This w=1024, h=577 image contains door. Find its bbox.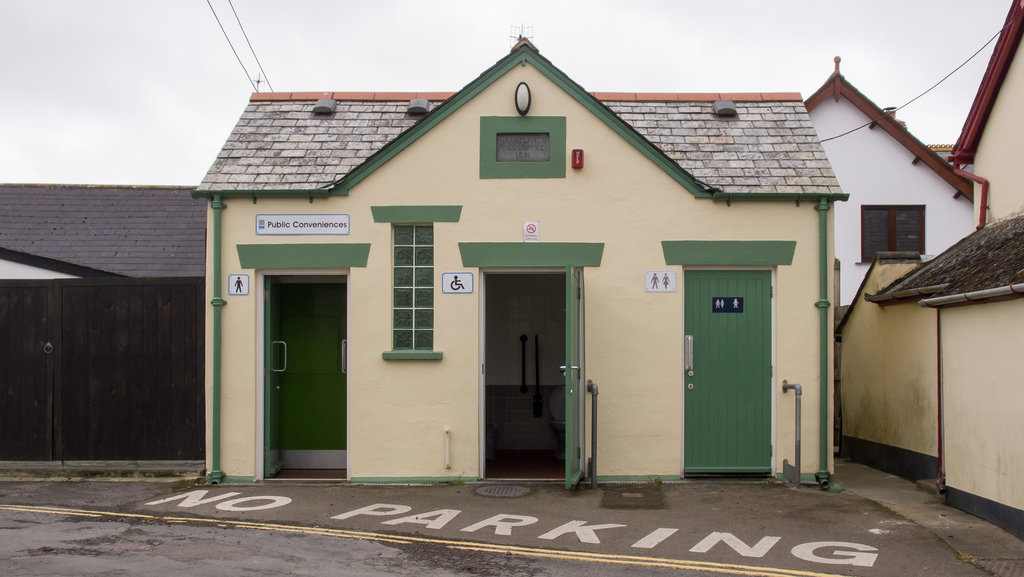
box=[679, 264, 779, 474].
